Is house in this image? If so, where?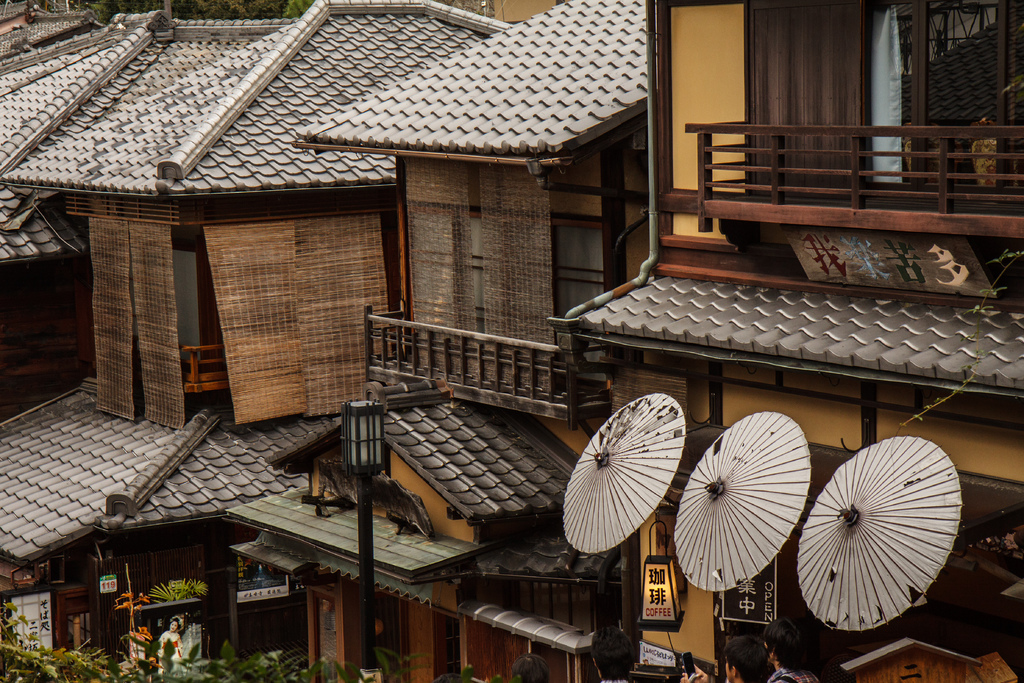
Yes, at bbox=(317, 365, 653, 682).
